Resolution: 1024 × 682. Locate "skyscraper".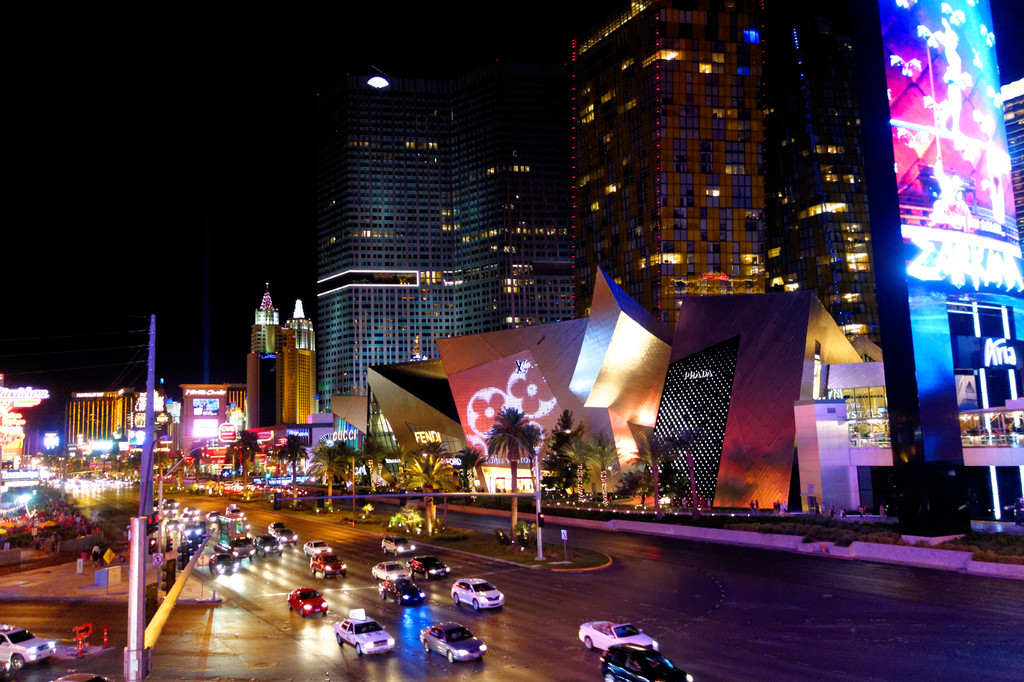
<region>293, 48, 586, 418</region>.
